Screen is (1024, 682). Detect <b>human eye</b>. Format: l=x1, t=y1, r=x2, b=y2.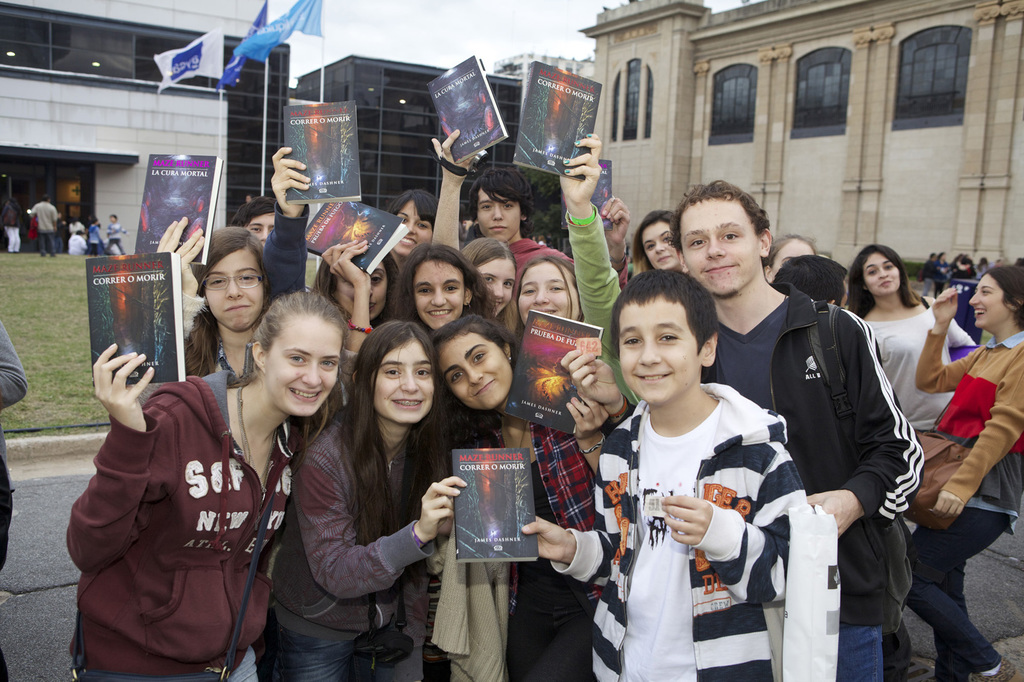
l=471, t=352, r=484, b=362.
